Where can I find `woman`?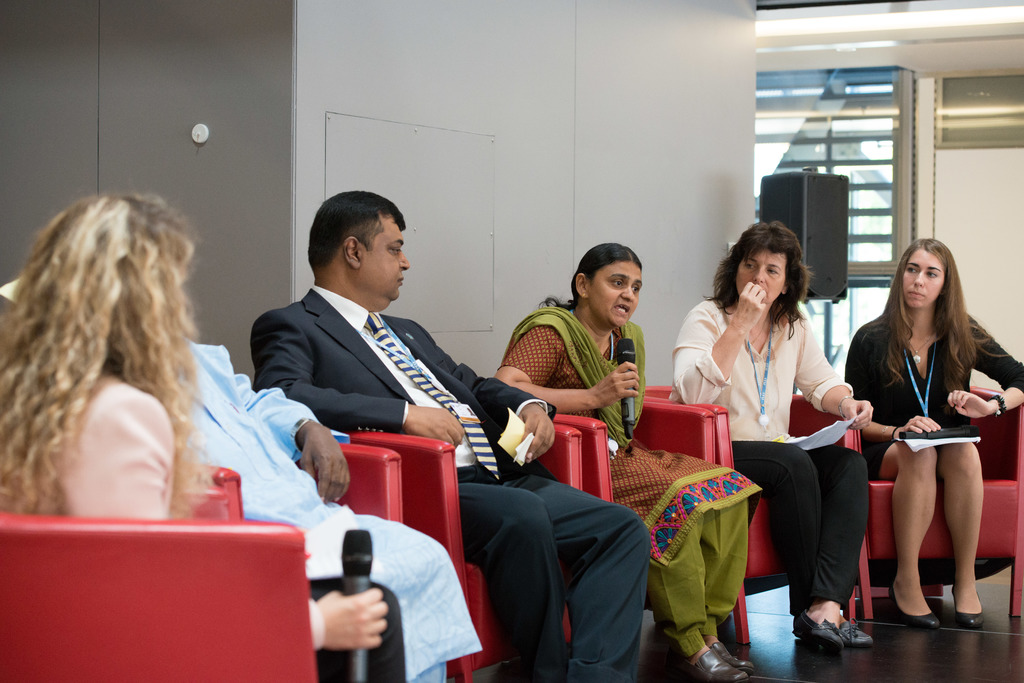
You can find it at bbox(664, 225, 869, 642).
